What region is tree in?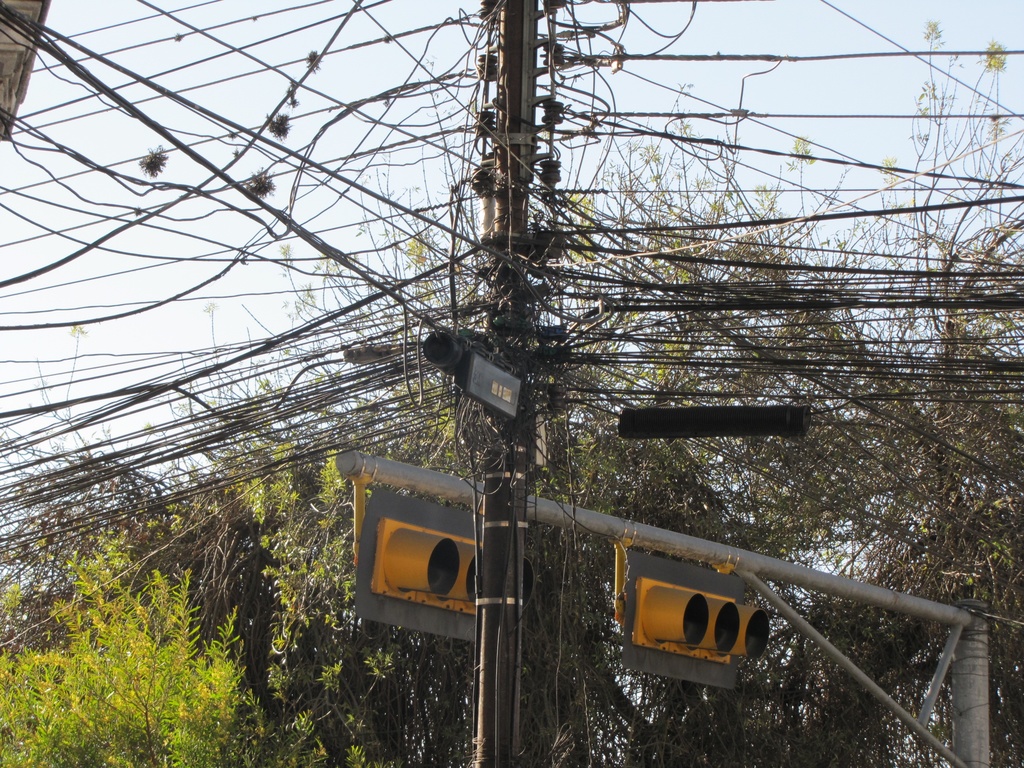
[13, 183, 557, 767].
